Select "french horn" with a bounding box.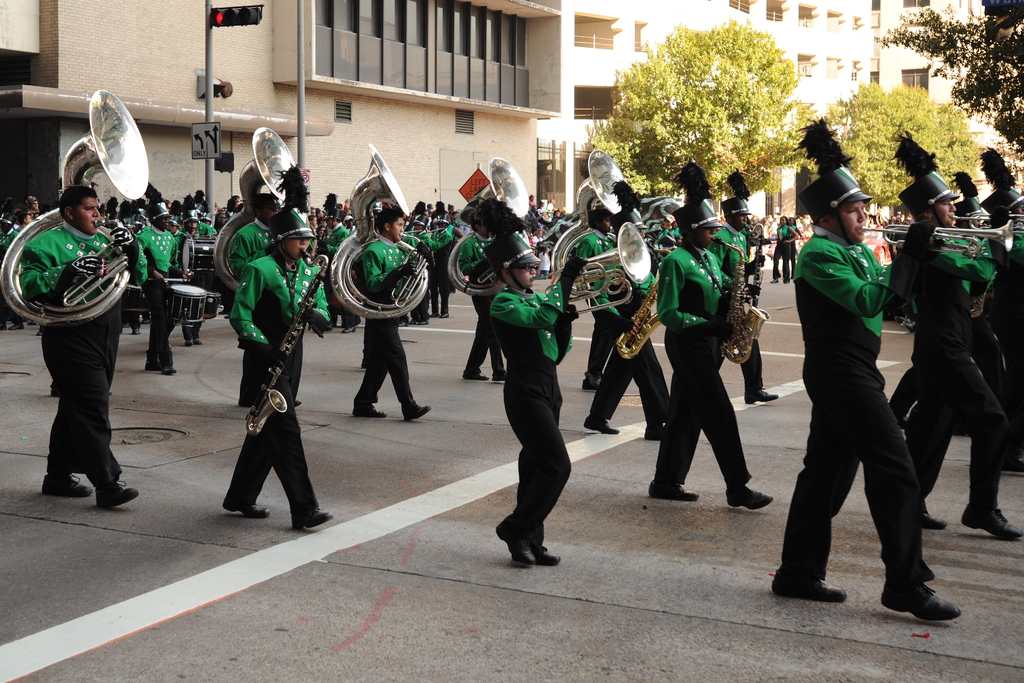
x1=208, y1=124, x2=301, y2=297.
